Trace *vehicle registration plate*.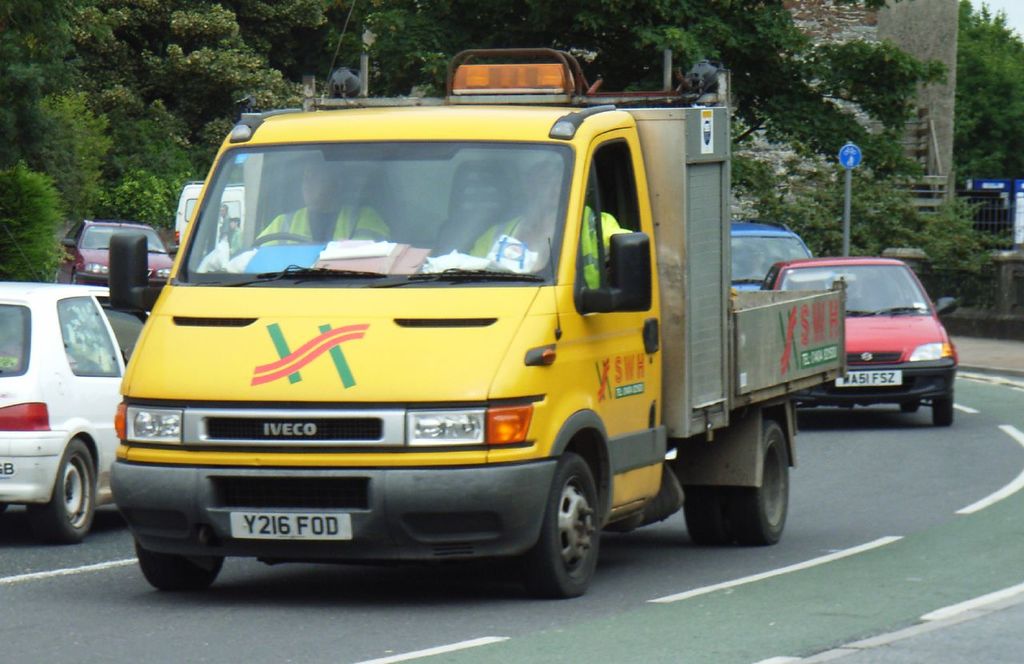
Traced to region(837, 368, 906, 390).
